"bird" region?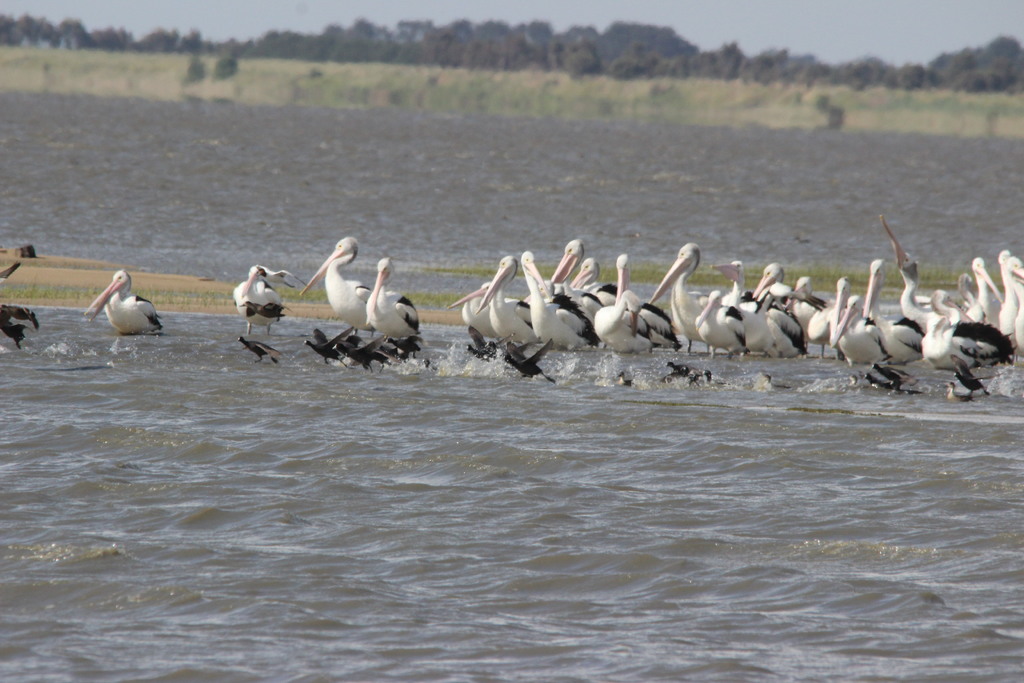
box=[366, 249, 420, 367]
